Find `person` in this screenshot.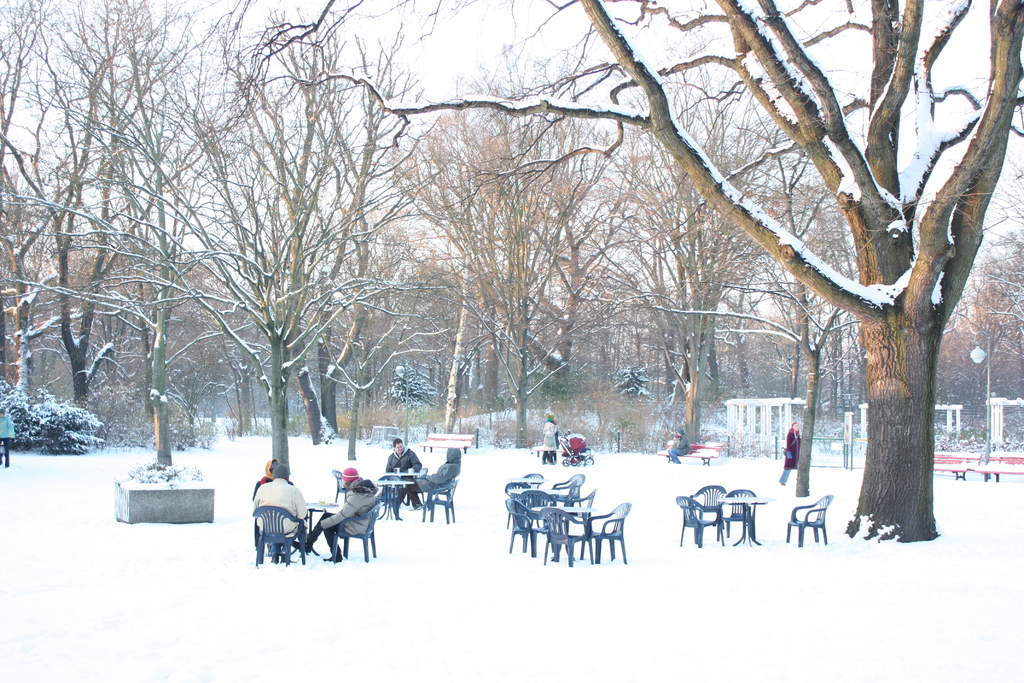
The bounding box for `person` is [0, 404, 12, 470].
